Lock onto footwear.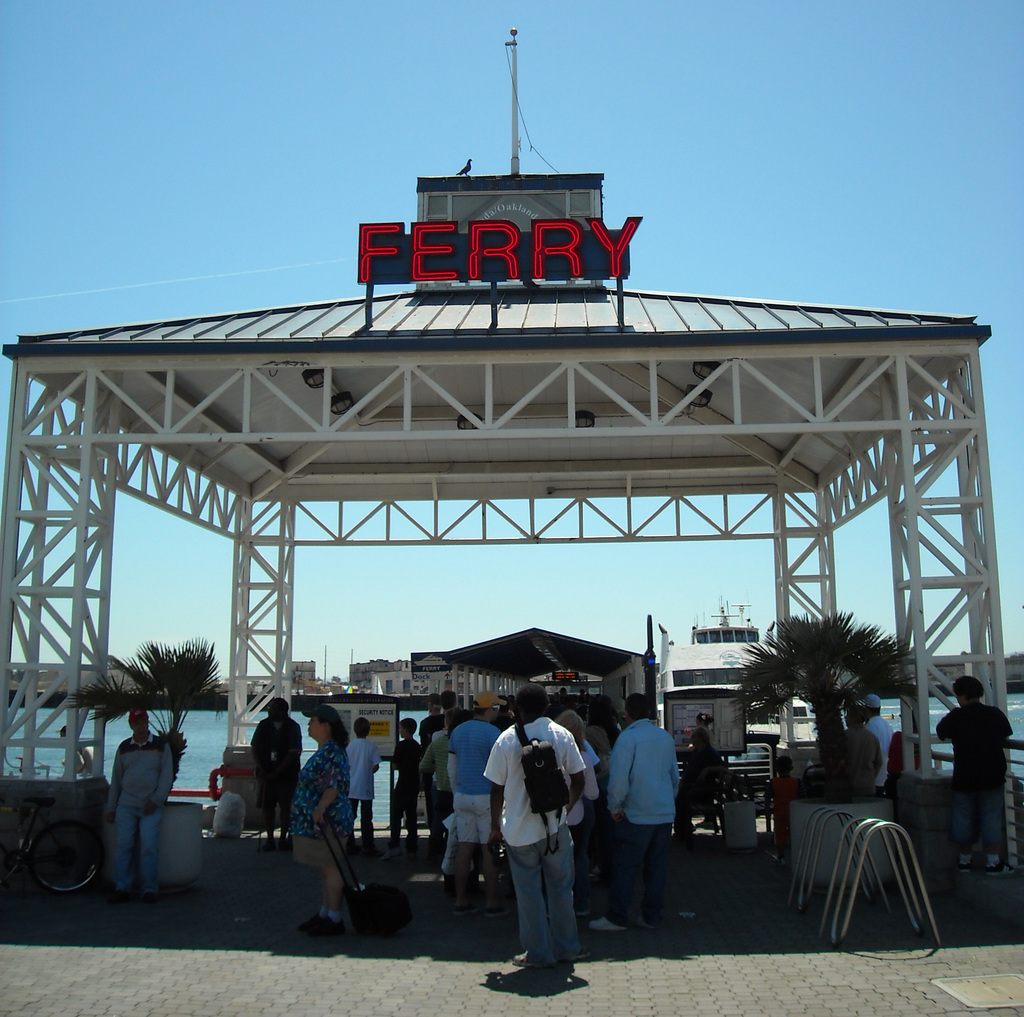
Locked: l=589, t=920, r=626, b=934.
